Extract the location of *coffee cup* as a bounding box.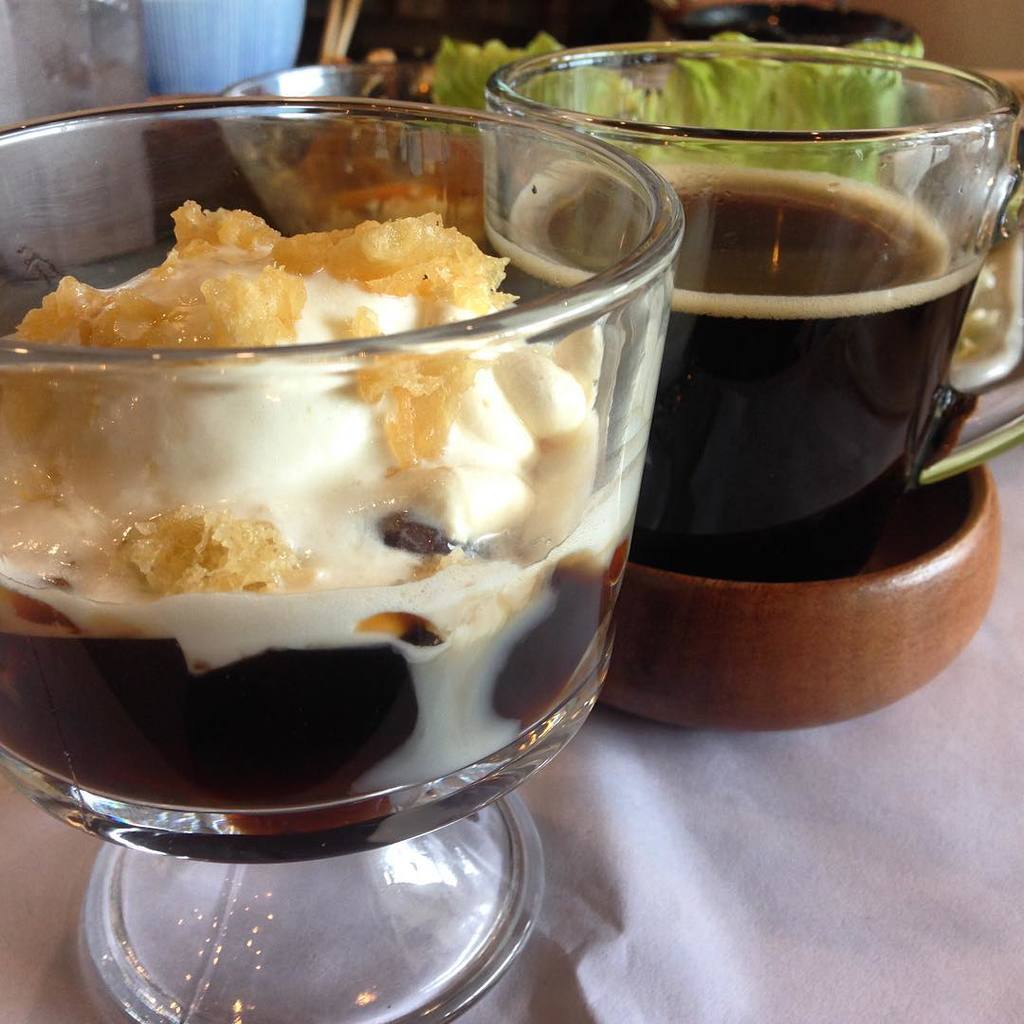
487:38:1023:581.
